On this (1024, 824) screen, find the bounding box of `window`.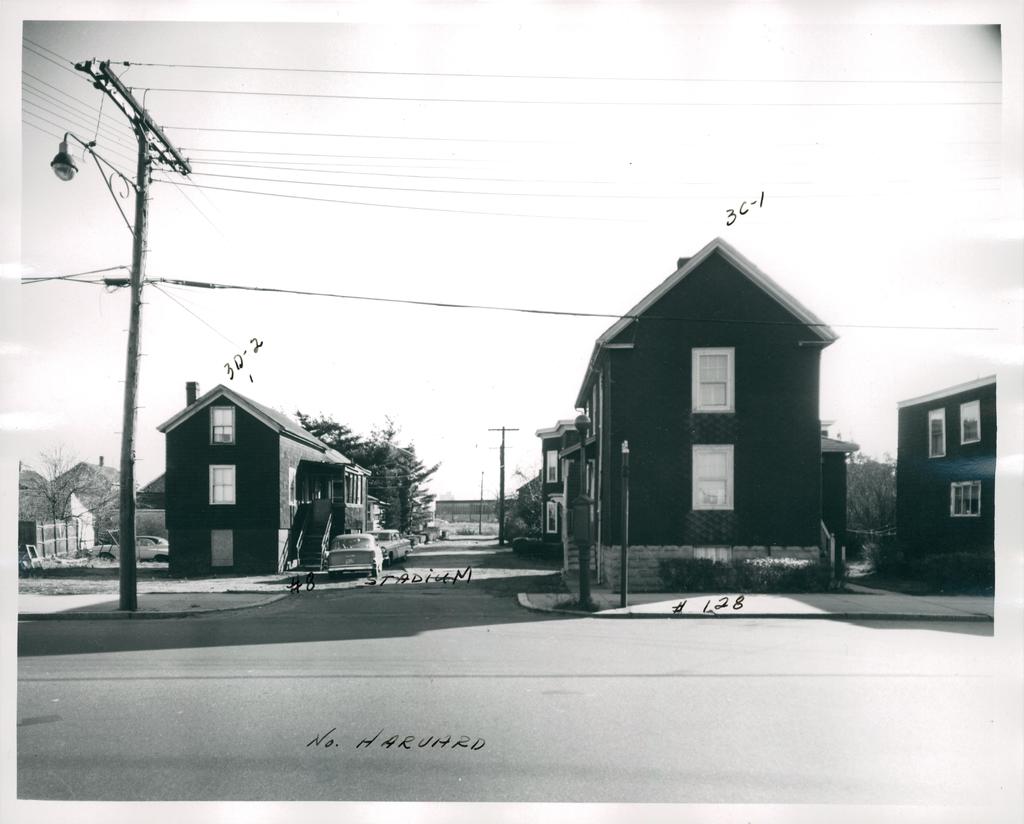
Bounding box: region(207, 464, 236, 508).
